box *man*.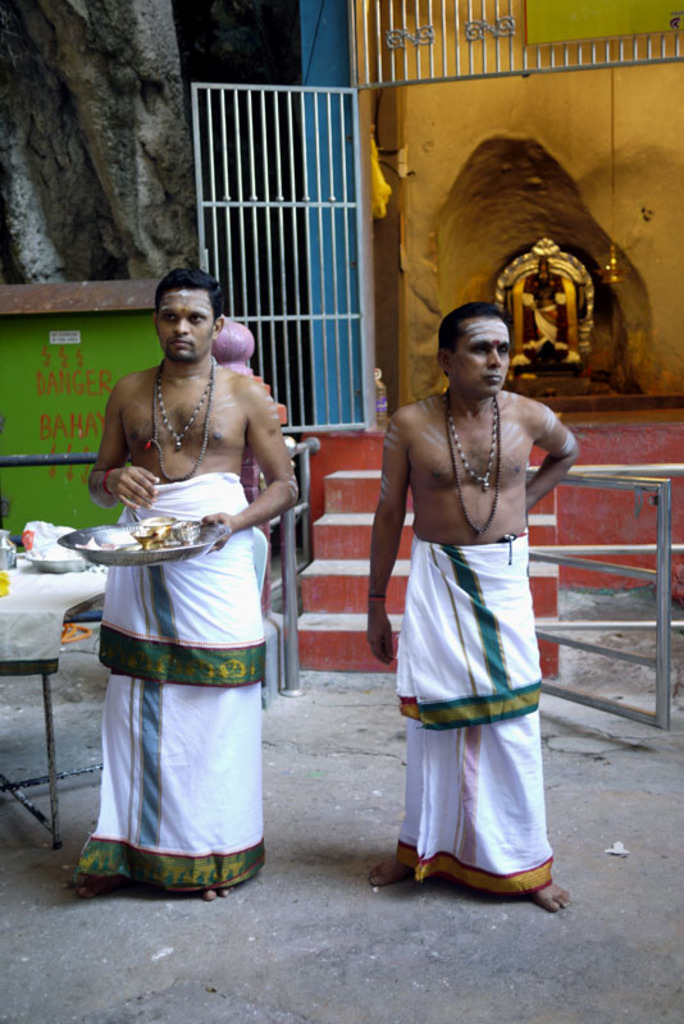
79:268:309:900.
